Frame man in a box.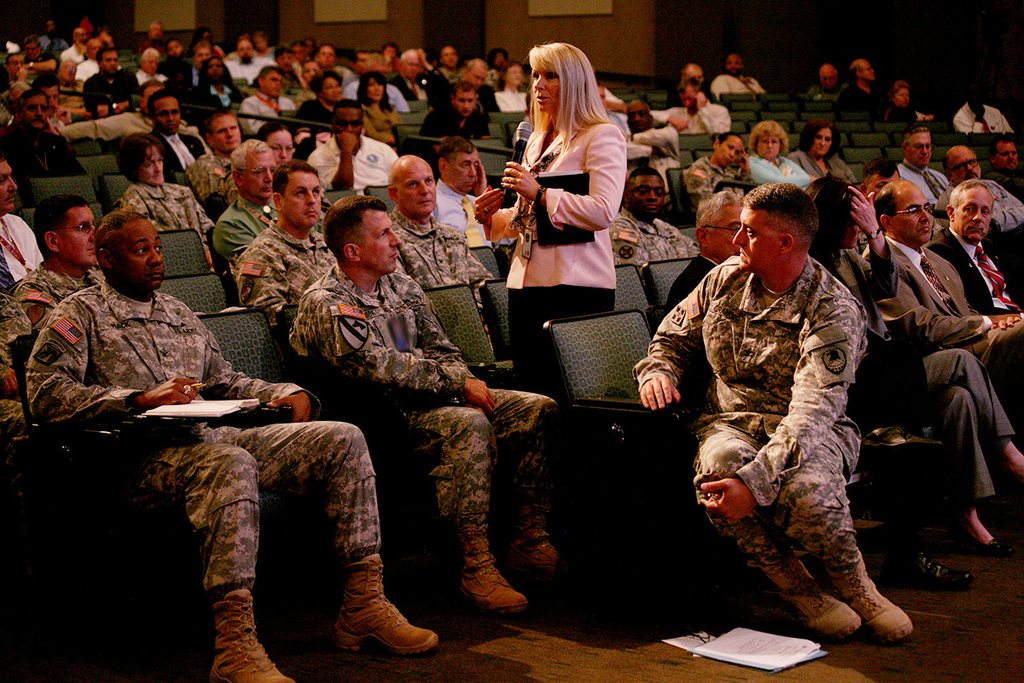
locate(649, 75, 732, 134).
